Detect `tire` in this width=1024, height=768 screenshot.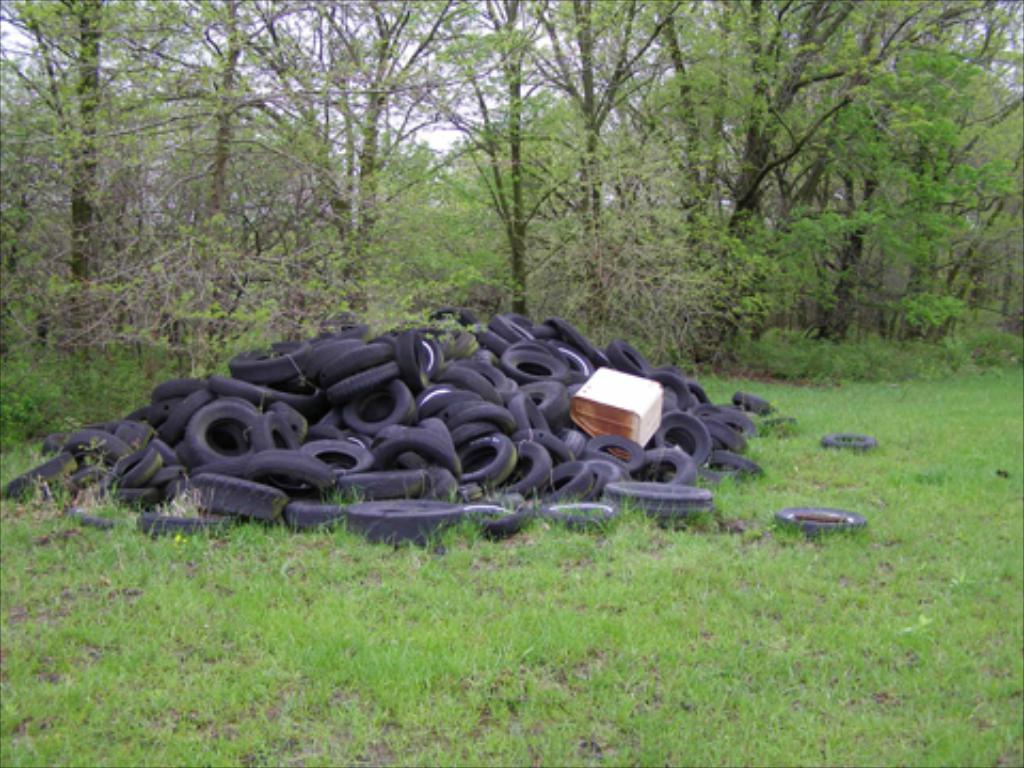
Detection: 823:433:879:452.
